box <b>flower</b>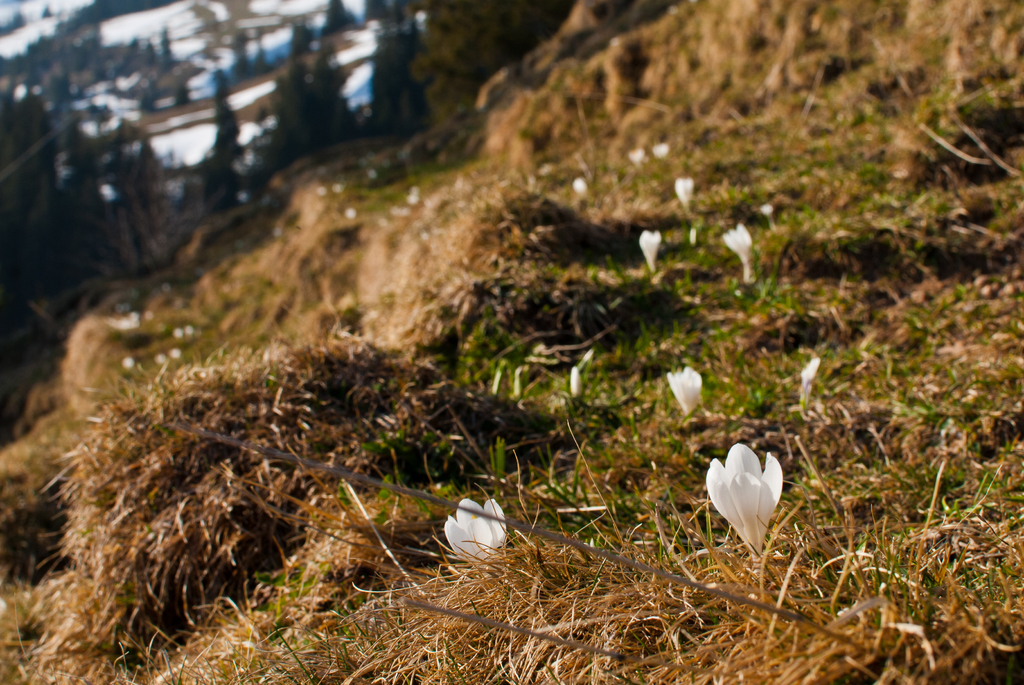
728,224,756,282
